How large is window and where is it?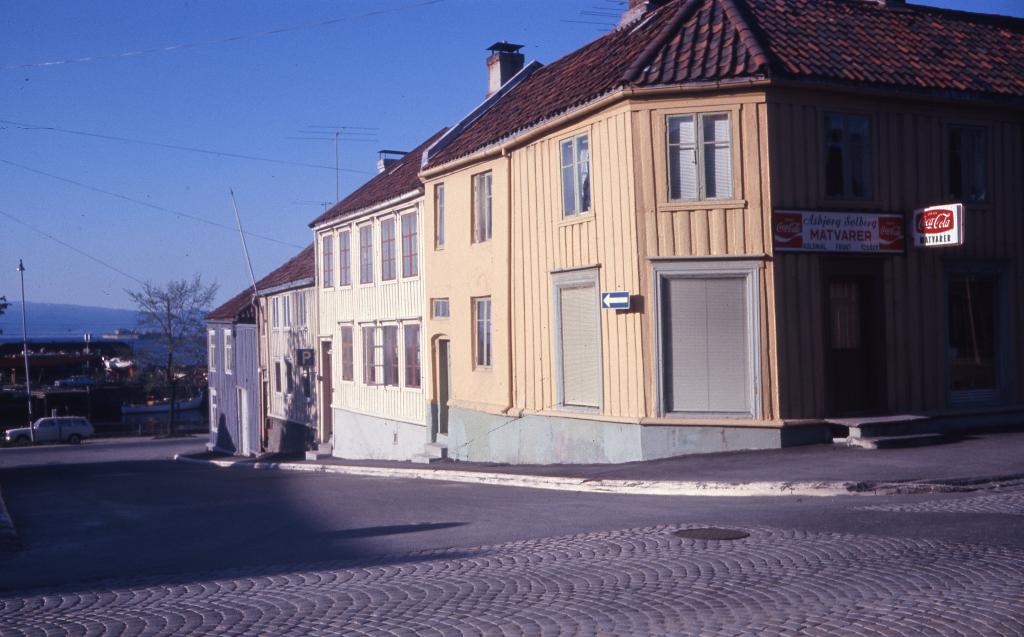
Bounding box: left=340, top=327, right=353, bottom=383.
